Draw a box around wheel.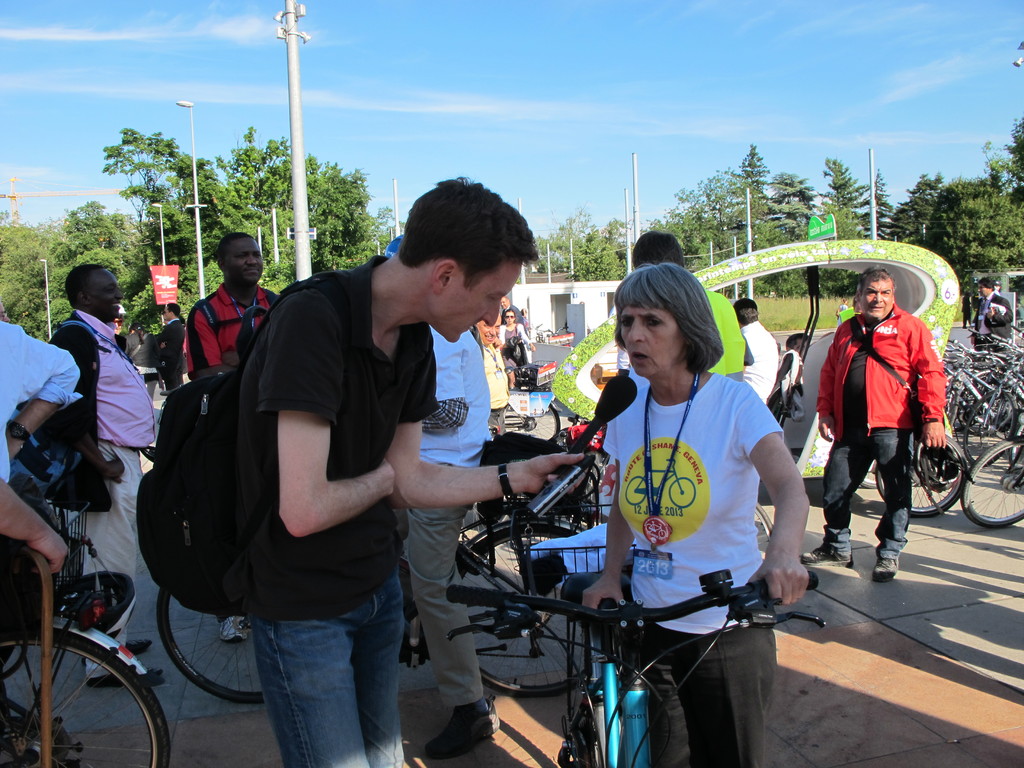
detection(954, 444, 1023, 527).
